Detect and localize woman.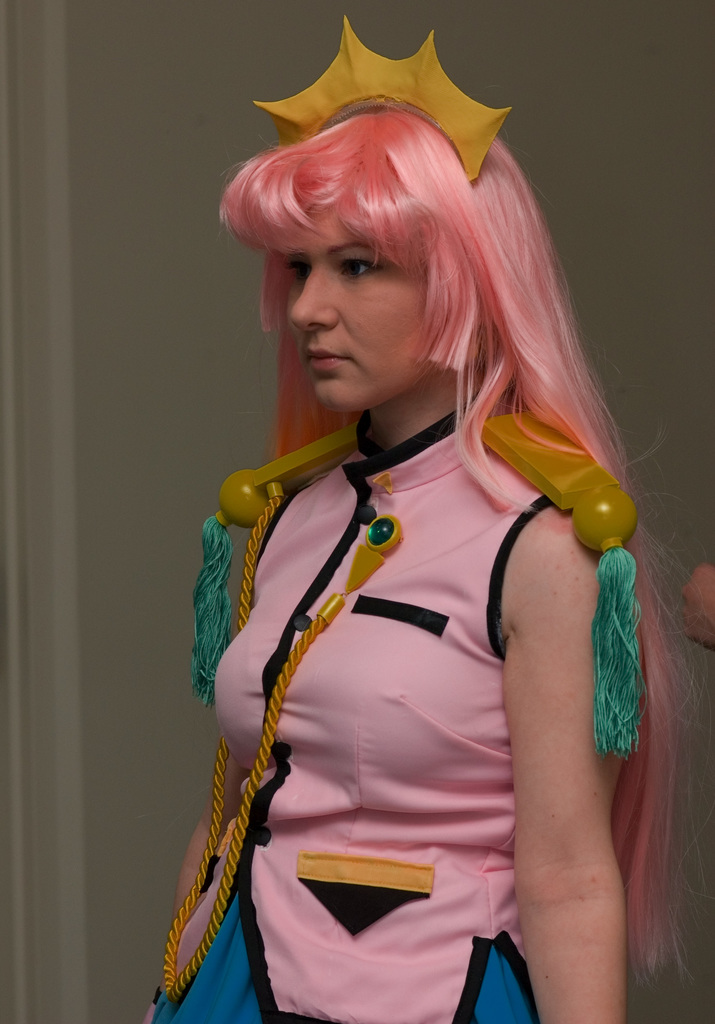
Localized at 110 19 687 1023.
